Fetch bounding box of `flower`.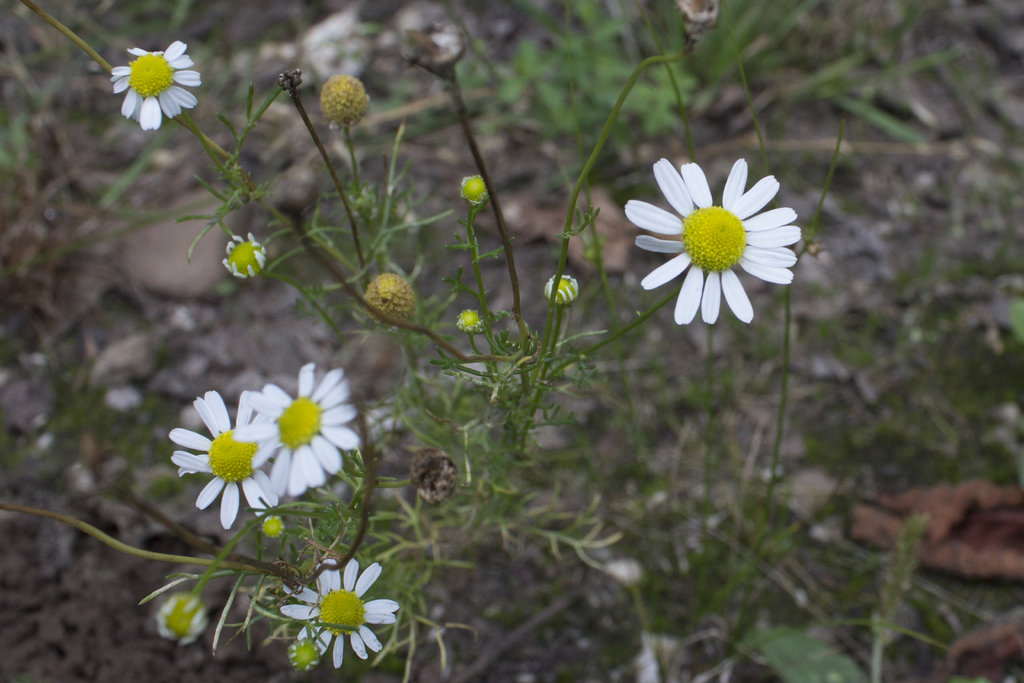
Bbox: 455, 309, 483, 334.
